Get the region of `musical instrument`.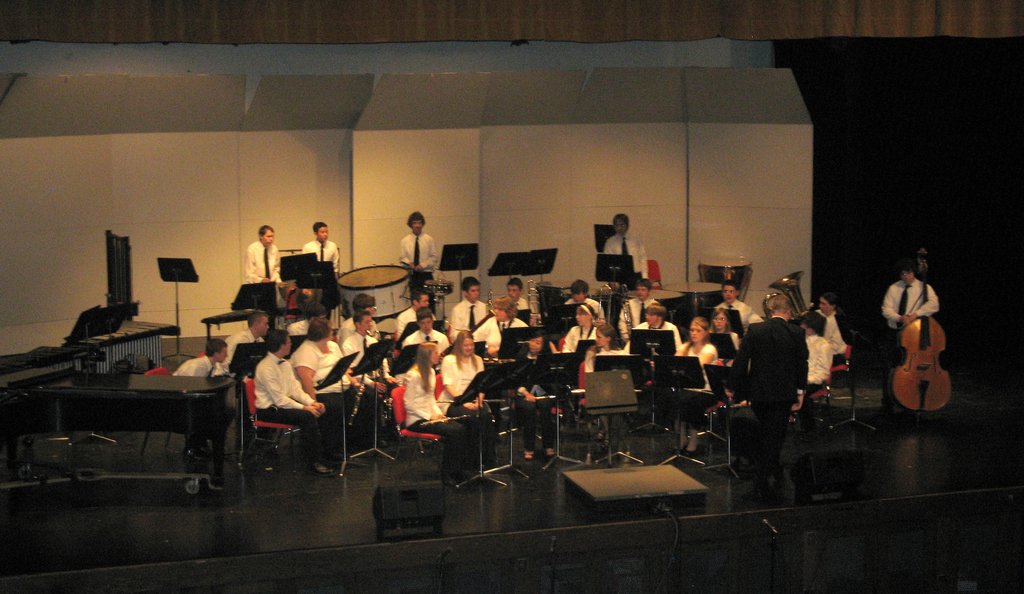
x1=335 y1=263 x2=422 y2=322.
